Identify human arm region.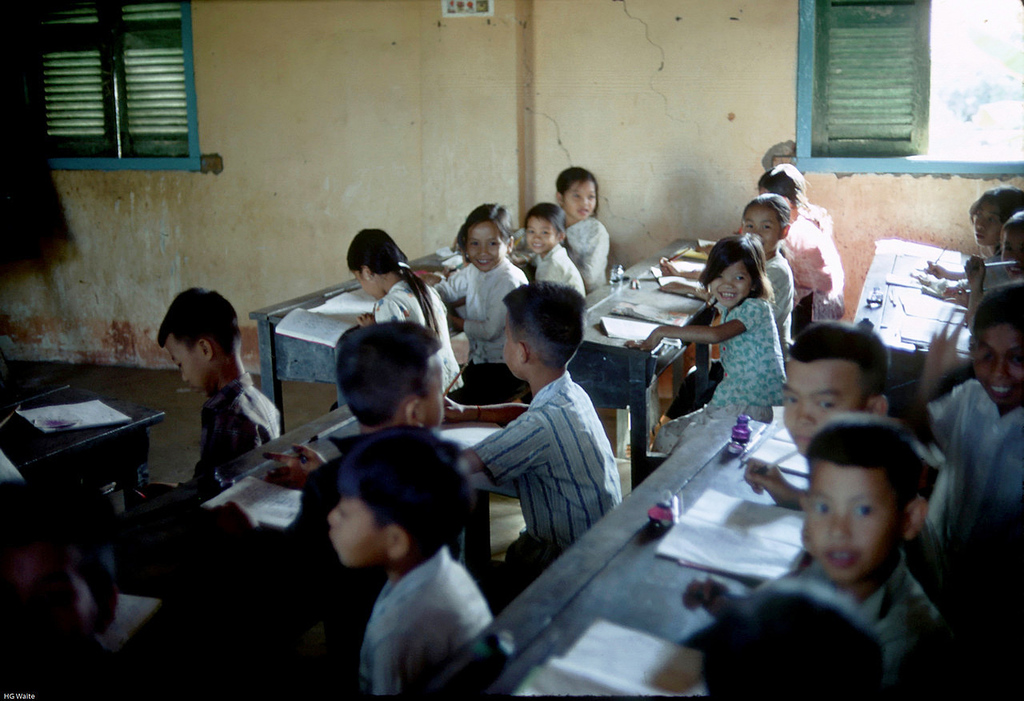
Region: [left=457, top=410, right=550, bottom=475].
